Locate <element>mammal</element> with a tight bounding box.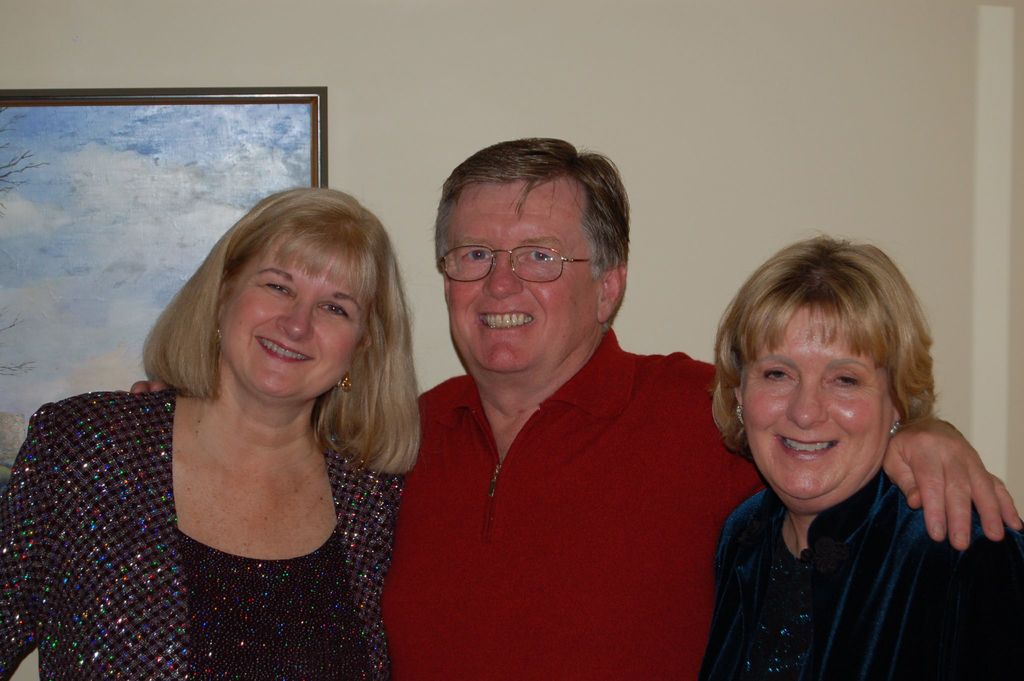
crop(132, 137, 1021, 675).
